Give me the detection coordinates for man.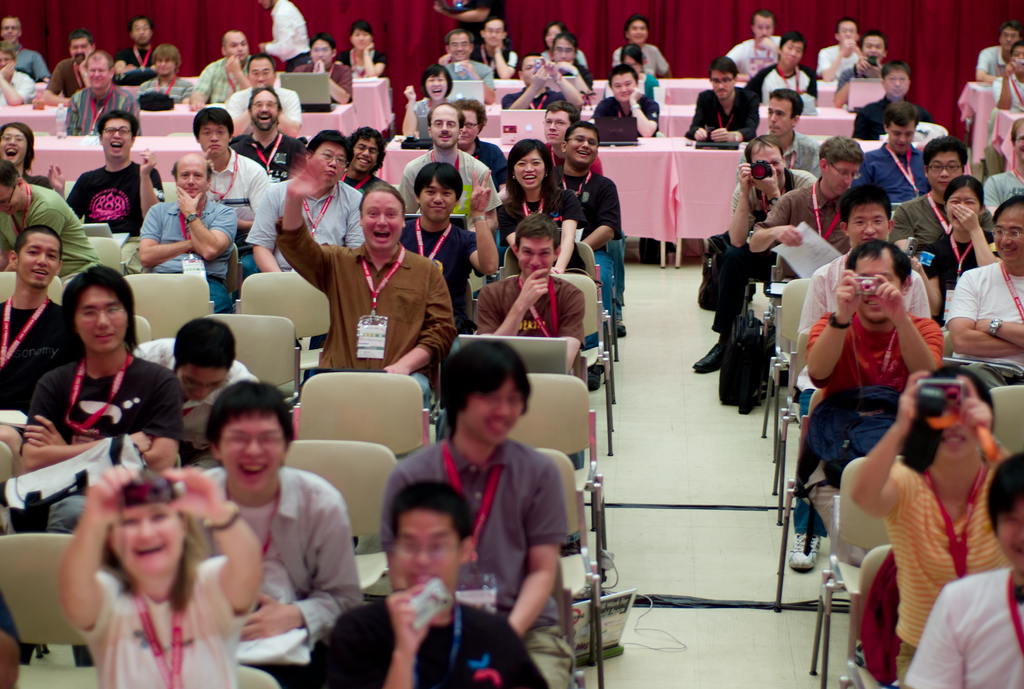
detection(540, 96, 602, 175).
